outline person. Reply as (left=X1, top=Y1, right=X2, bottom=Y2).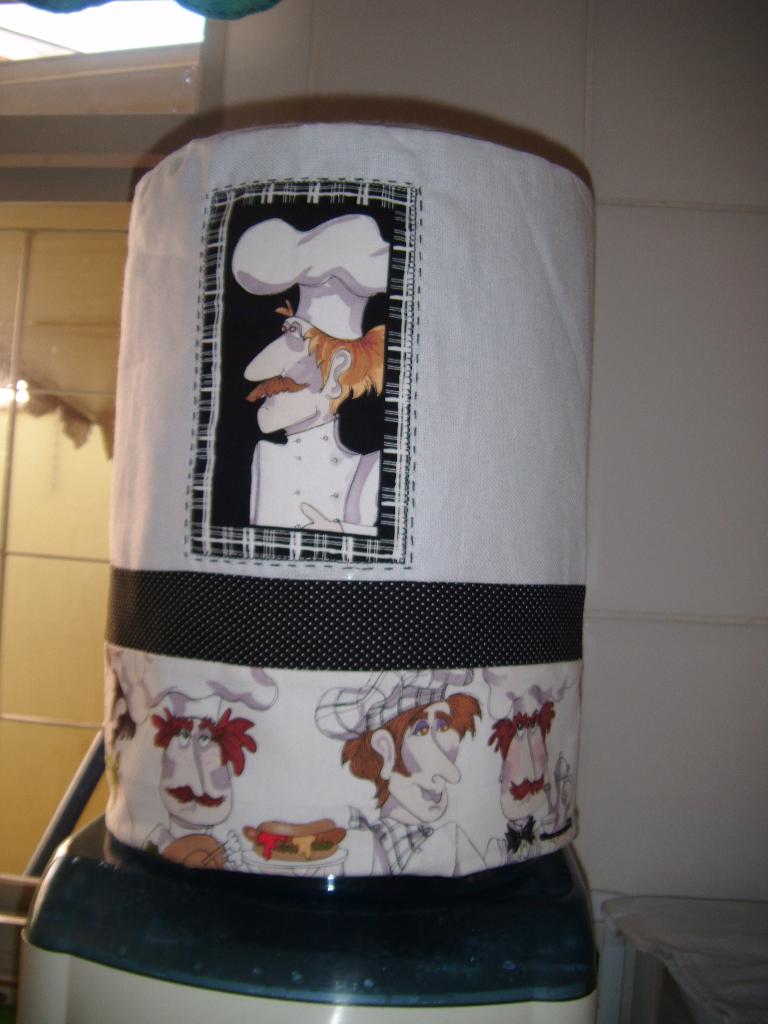
(left=316, top=650, right=468, bottom=863).
